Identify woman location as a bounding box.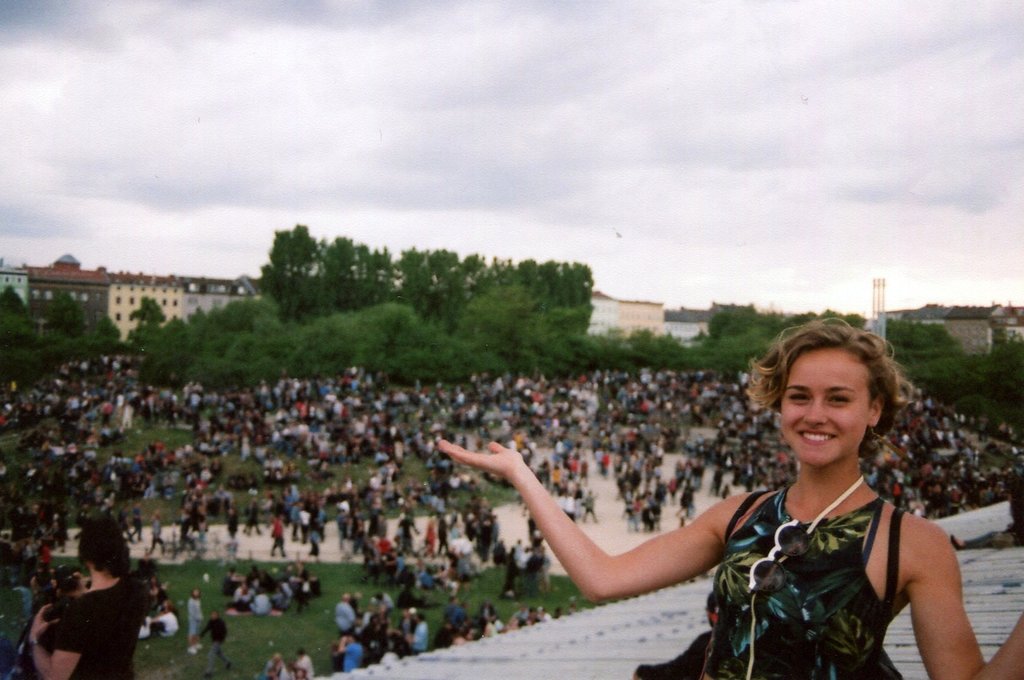
(177, 583, 213, 654).
